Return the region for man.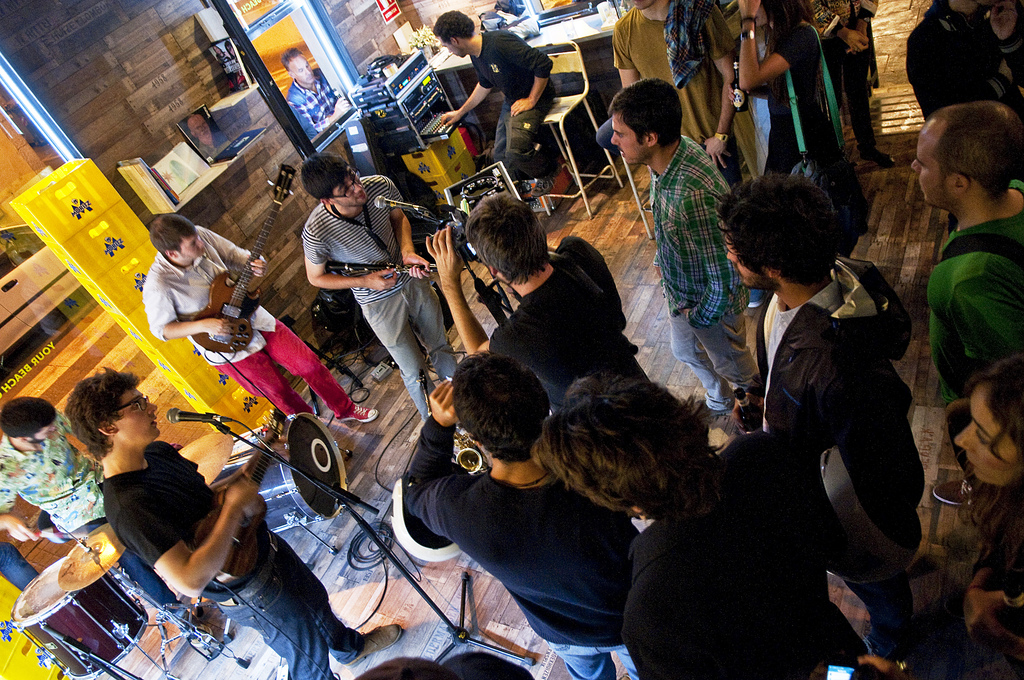
[609,4,767,216].
